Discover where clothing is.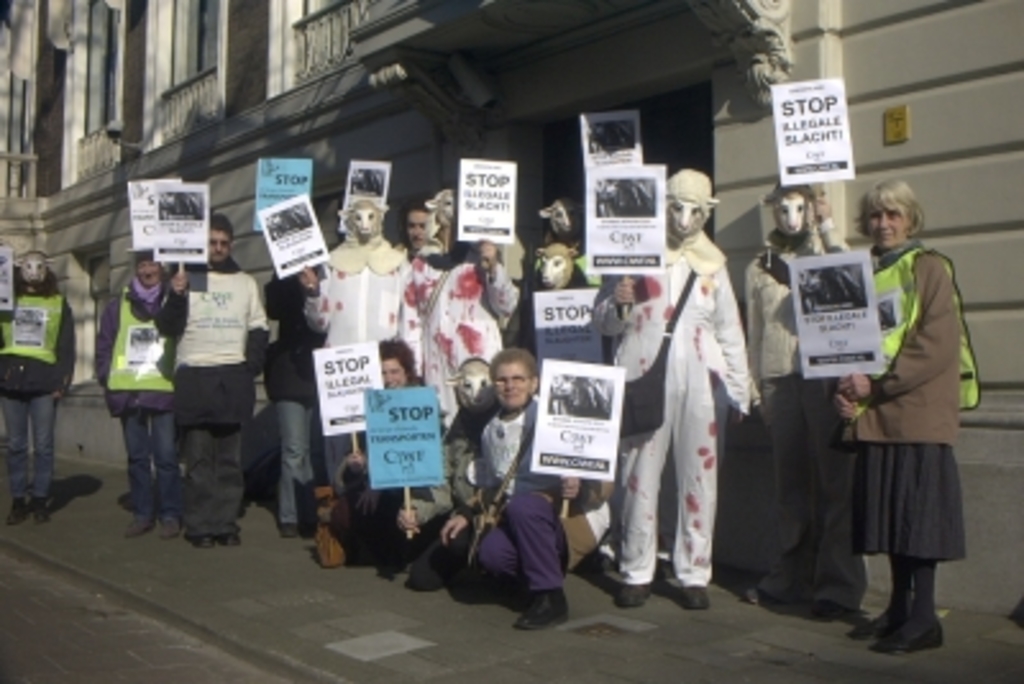
Discovered at (left=156, top=254, right=276, bottom=533).
